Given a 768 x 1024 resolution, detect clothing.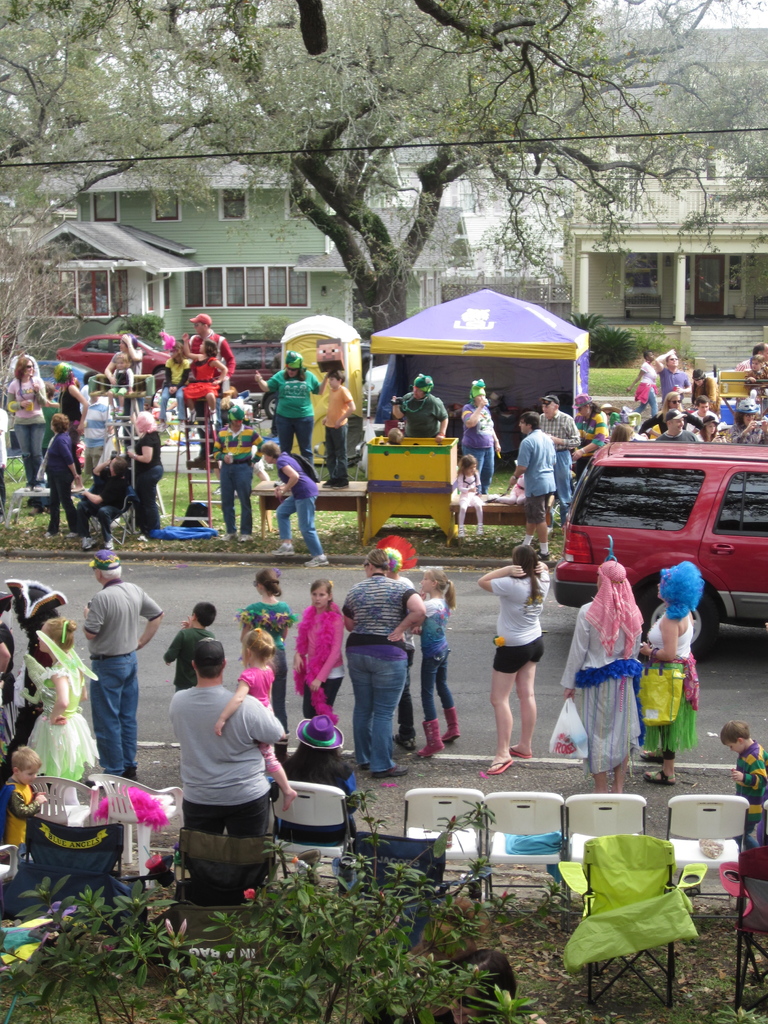
<region>169, 626, 221, 701</region>.
